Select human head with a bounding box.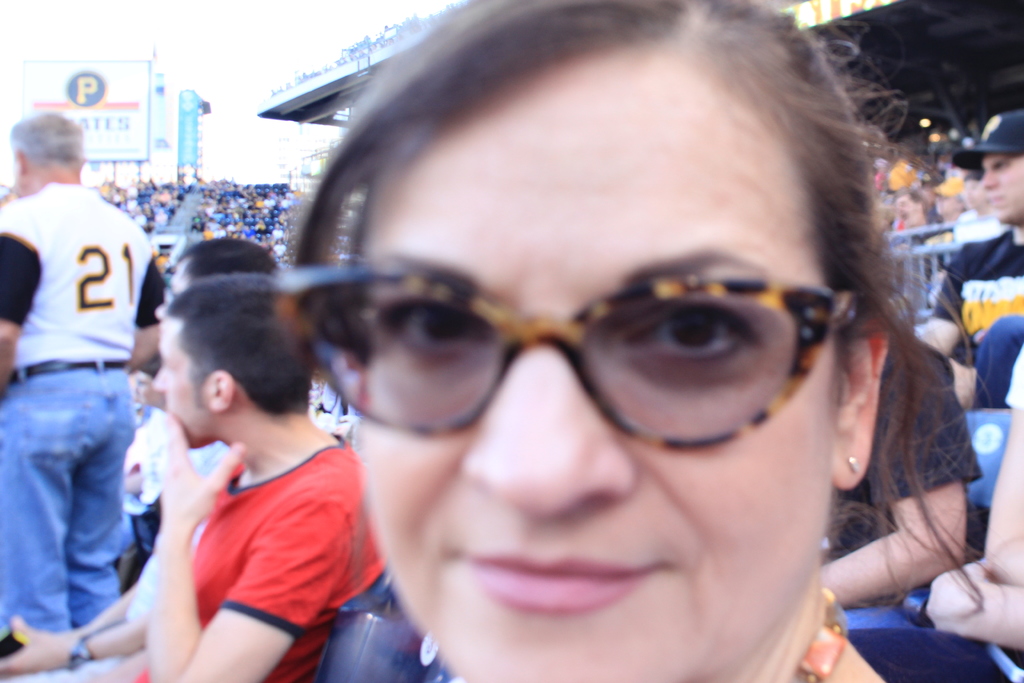
[left=154, top=239, right=275, bottom=325].
